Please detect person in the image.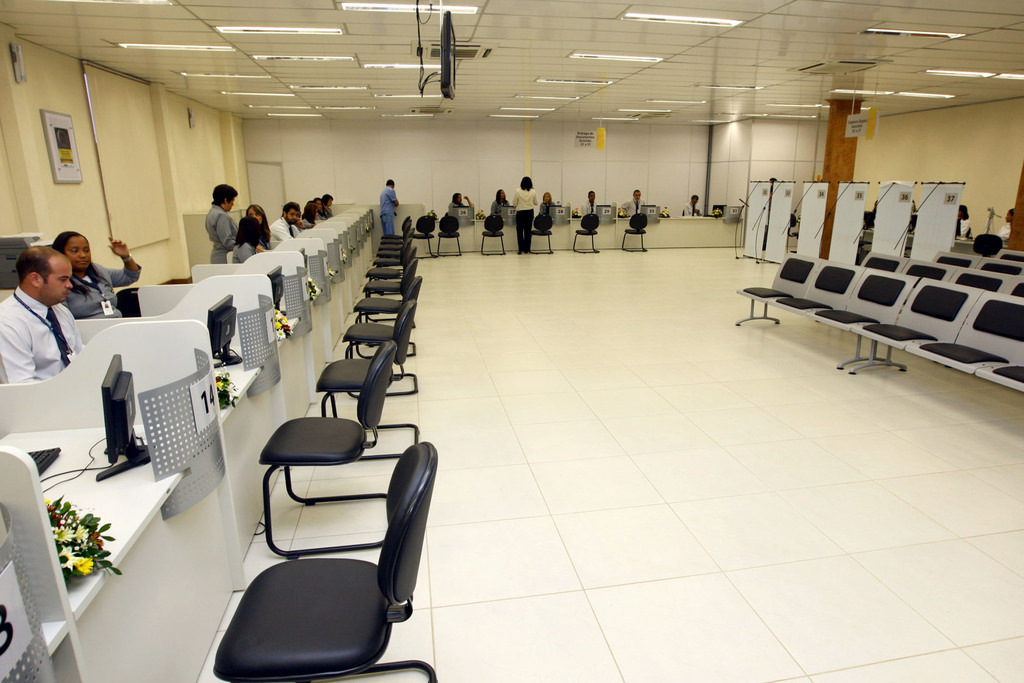
(x1=512, y1=174, x2=537, y2=254).
